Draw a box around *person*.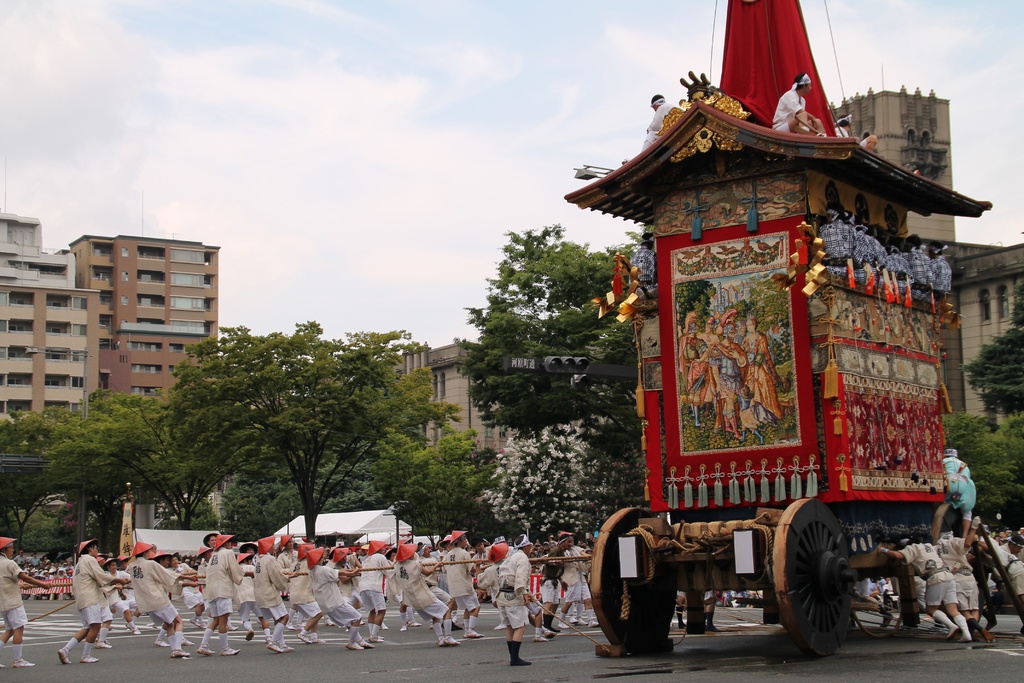
detection(479, 547, 505, 618).
